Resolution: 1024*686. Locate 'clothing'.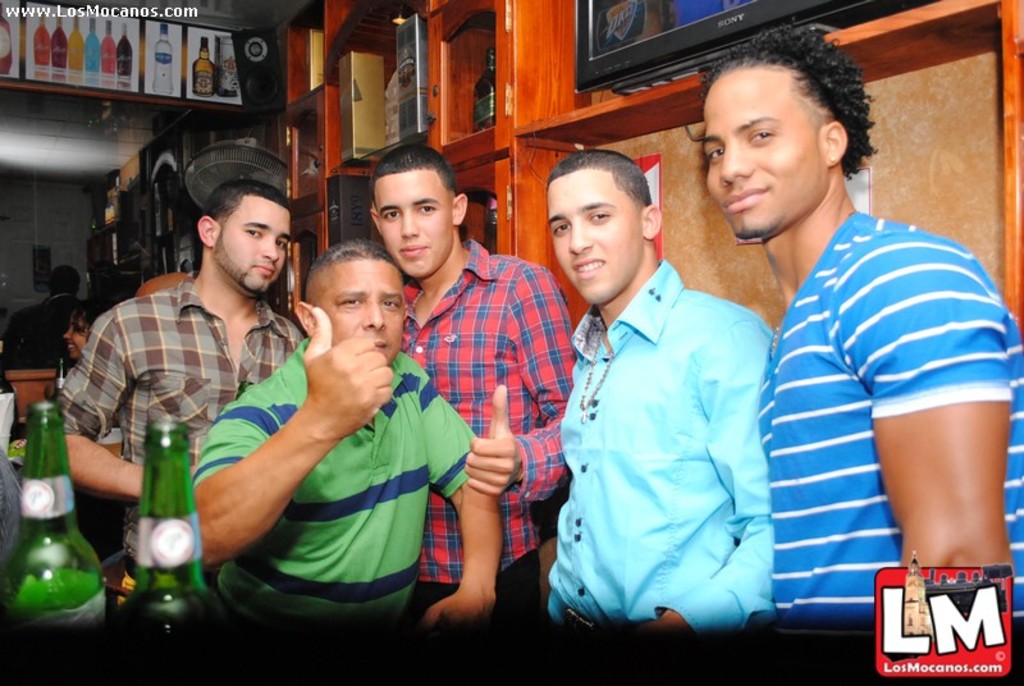
crop(189, 335, 479, 607).
